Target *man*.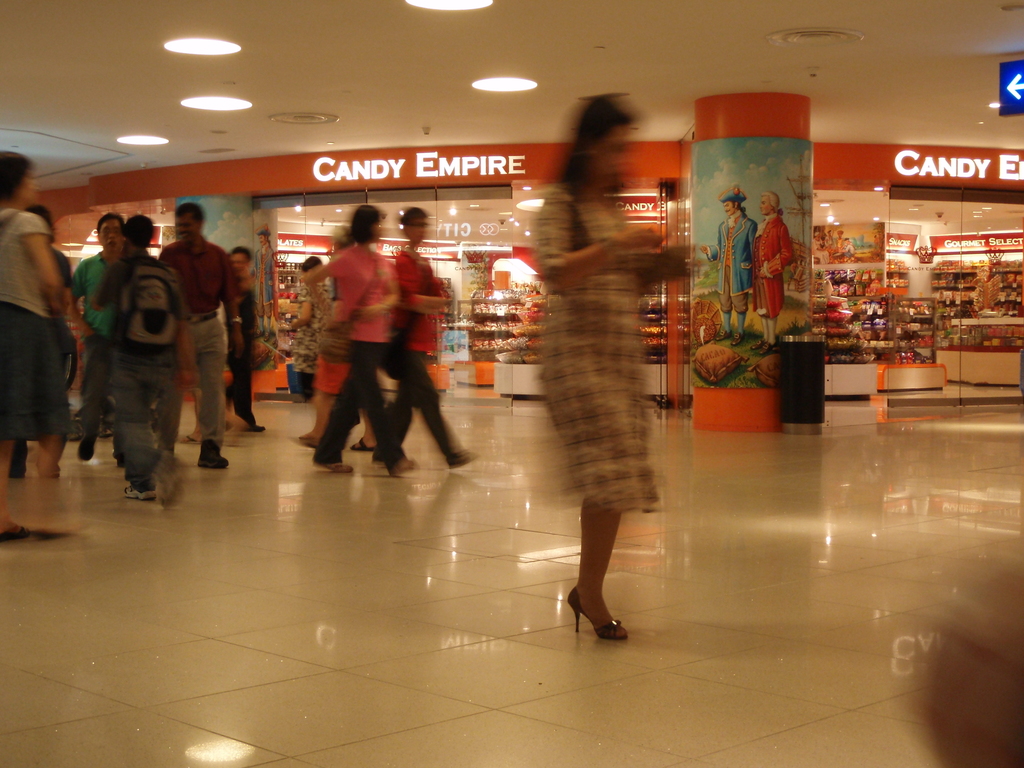
Target region: x1=824, y1=230, x2=833, y2=253.
